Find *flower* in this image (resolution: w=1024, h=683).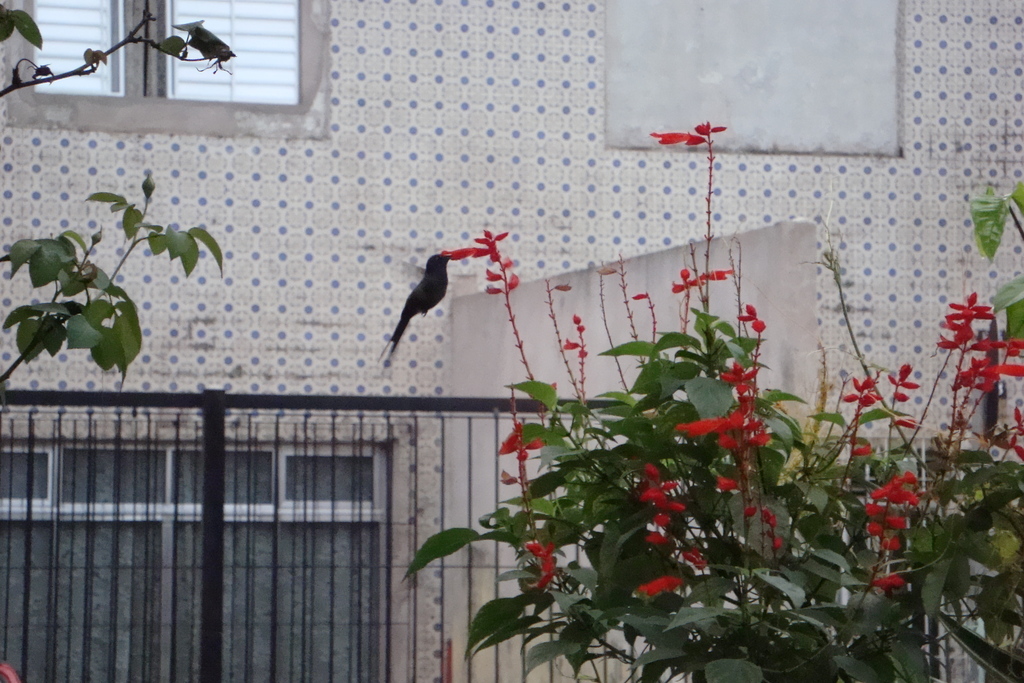
573,313,582,329.
